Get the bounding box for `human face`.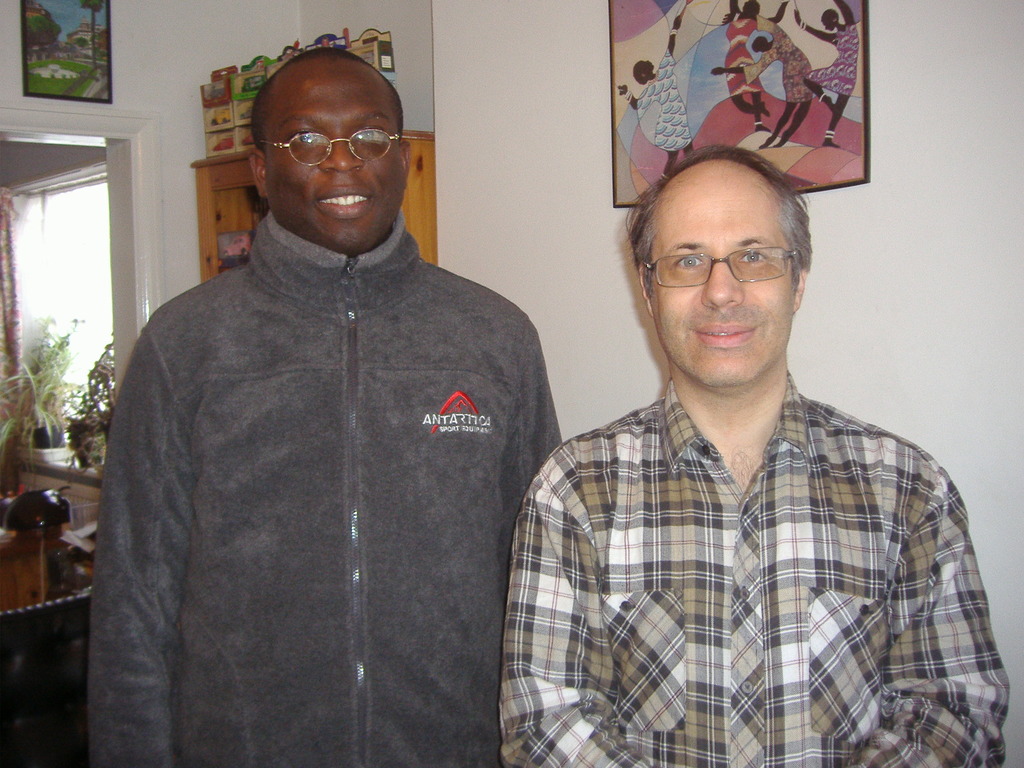
271 68 406 246.
